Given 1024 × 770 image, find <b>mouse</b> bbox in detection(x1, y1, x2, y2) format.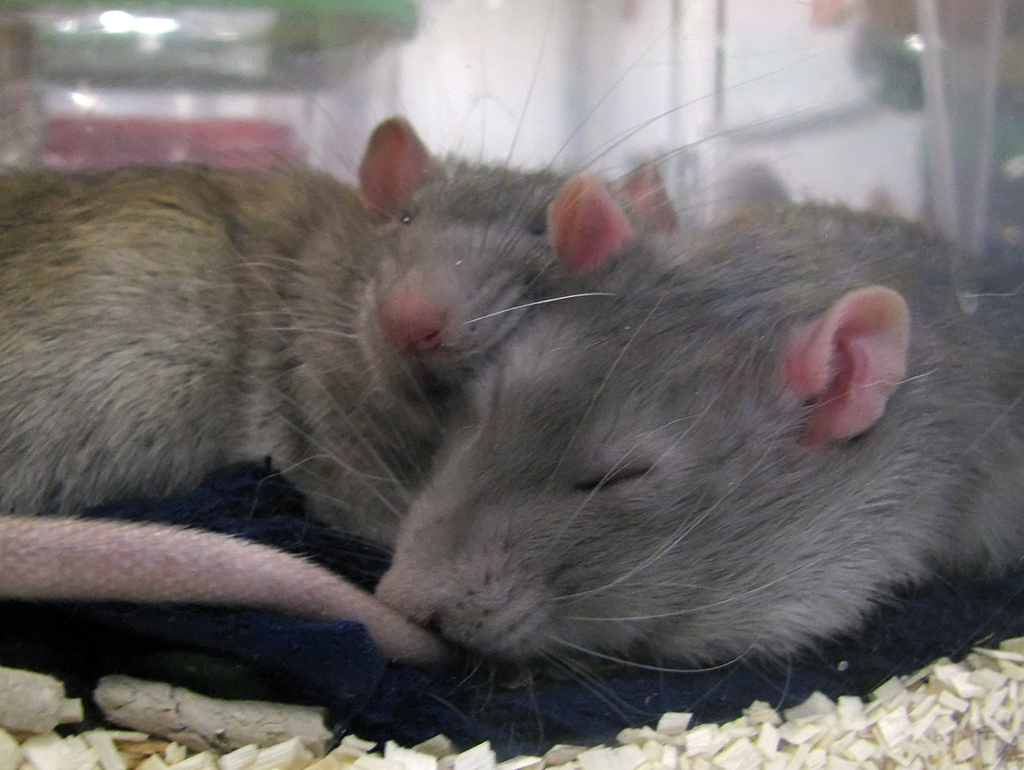
detection(207, 204, 1023, 755).
